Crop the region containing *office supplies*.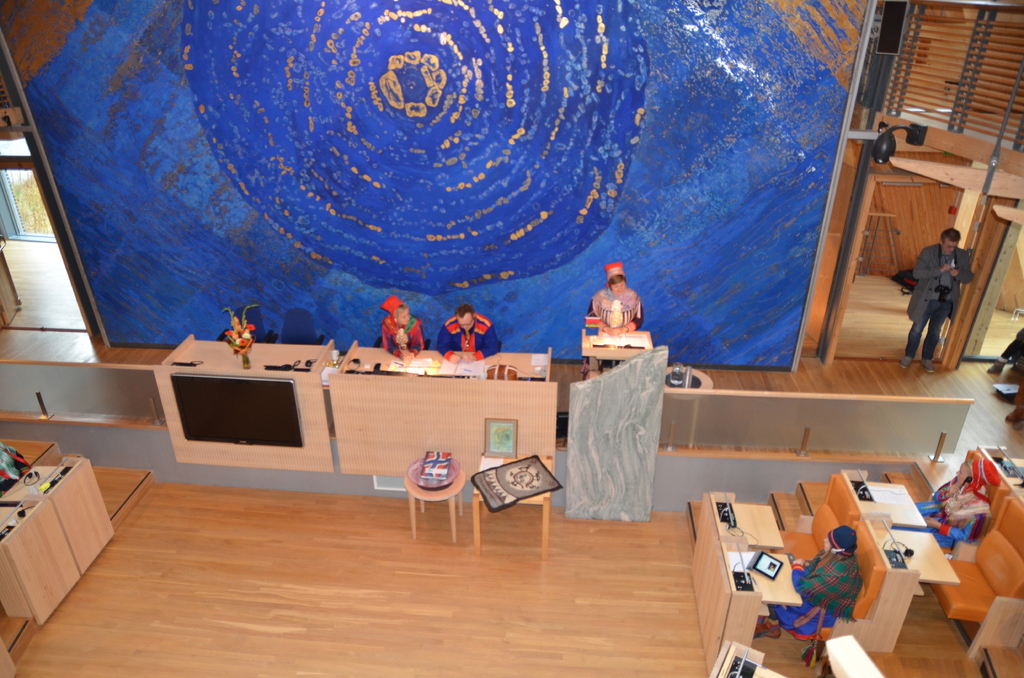
Crop region: x1=584, y1=328, x2=659, y2=377.
